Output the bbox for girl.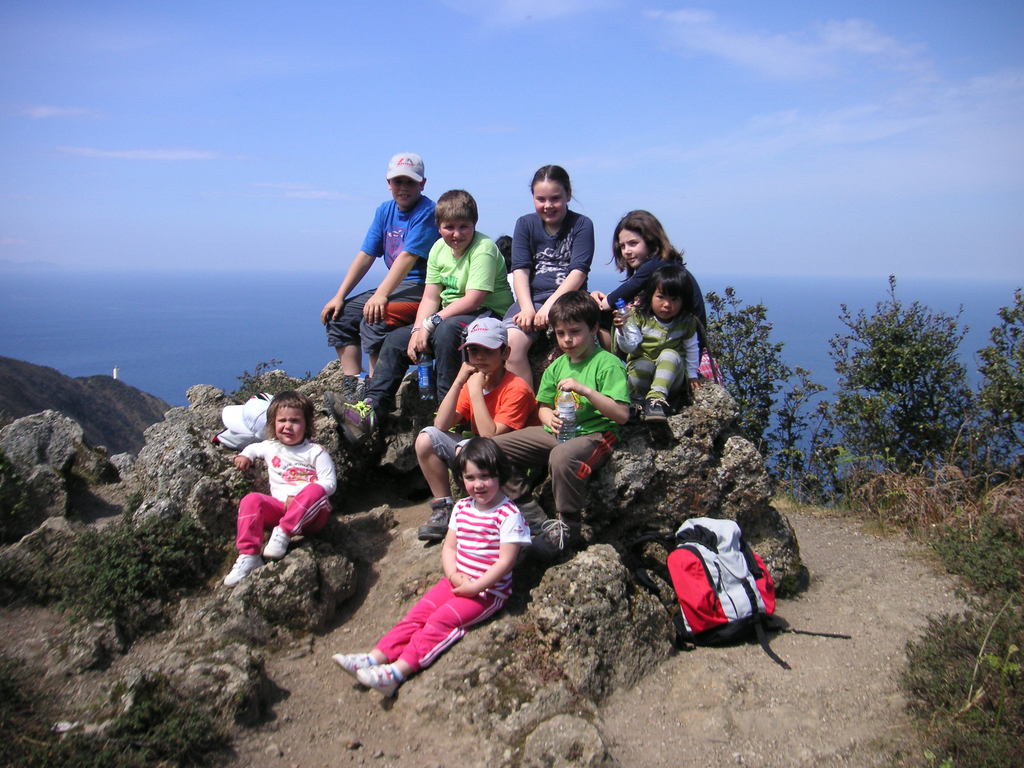
locate(496, 167, 591, 384).
